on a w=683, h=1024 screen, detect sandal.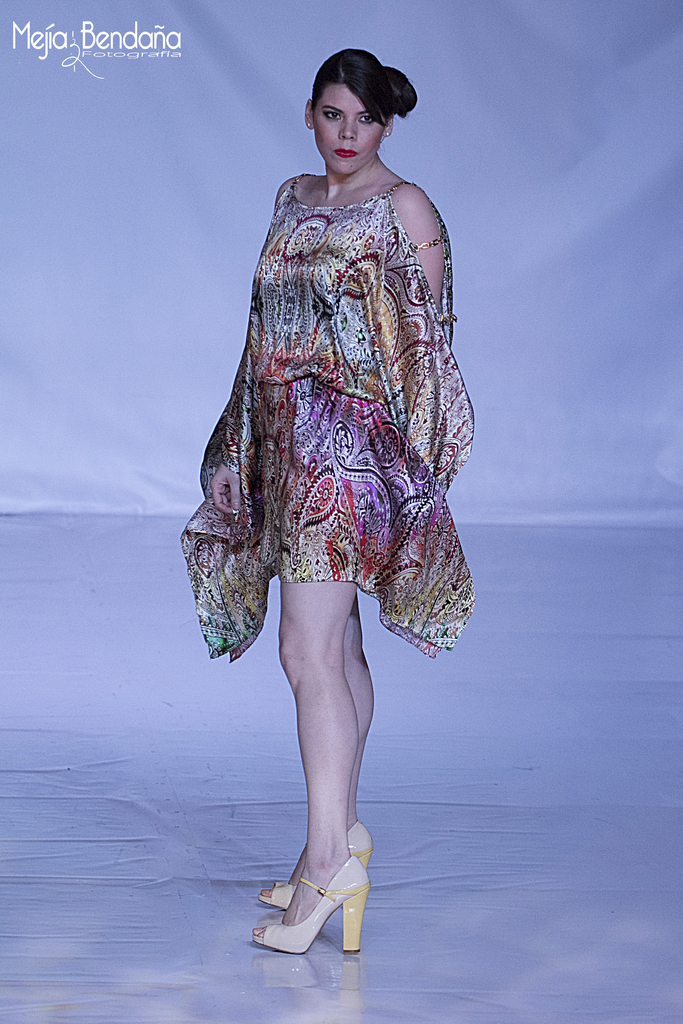
[x1=249, y1=853, x2=370, y2=953].
